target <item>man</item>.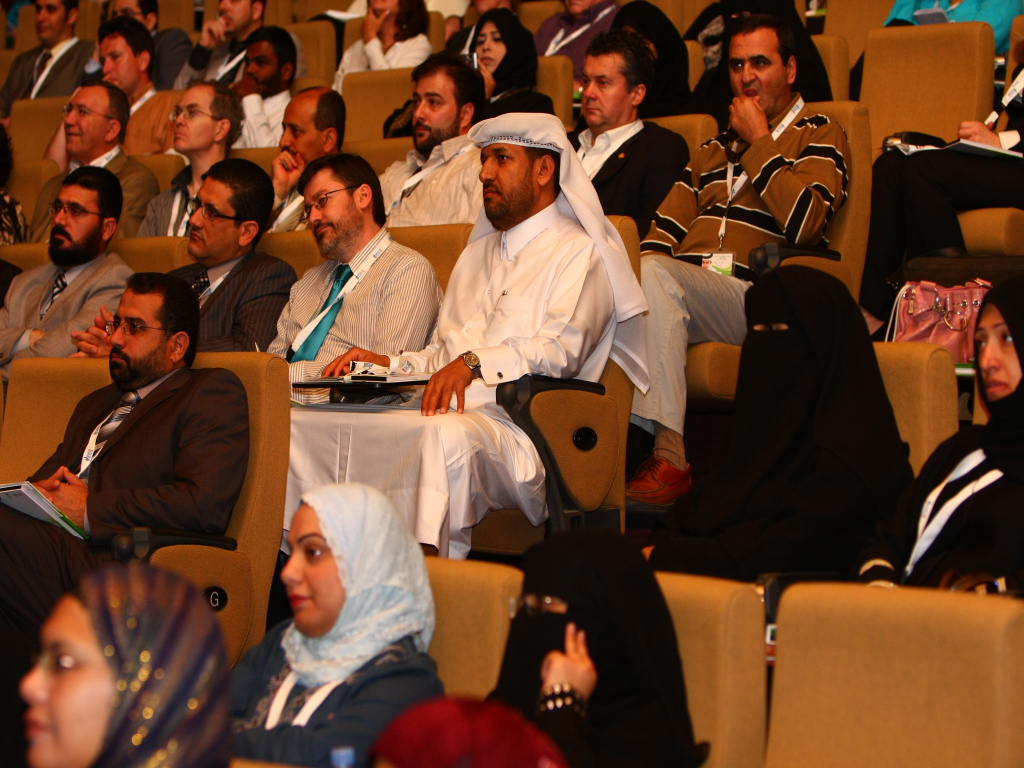
Target region: region(264, 82, 343, 235).
